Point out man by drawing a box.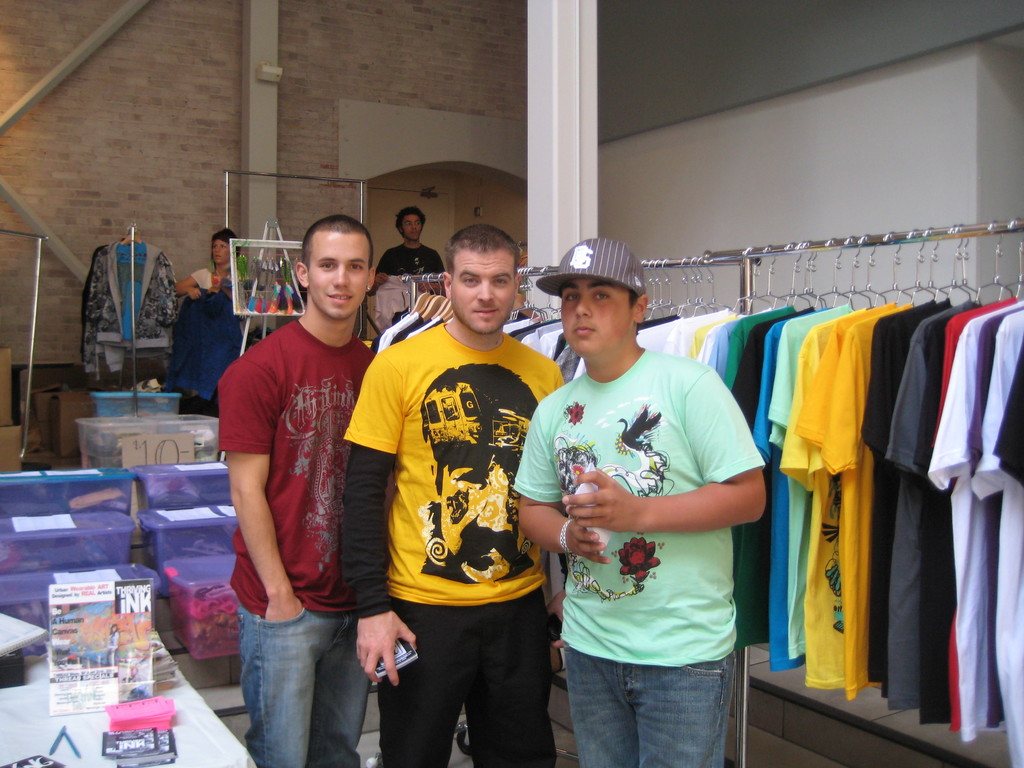
177, 225, 262, 292.
